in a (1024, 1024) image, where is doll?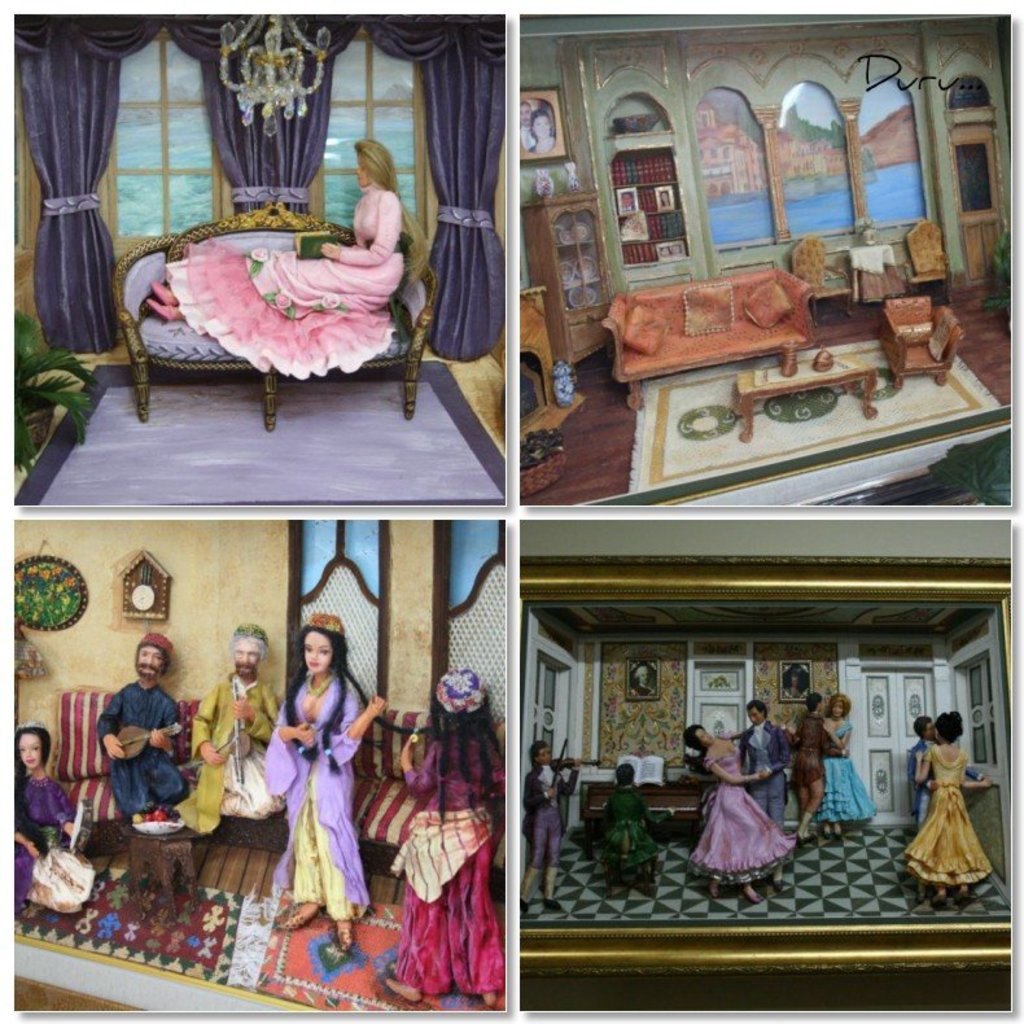
<bbox>515, 745, 603, 906</bbox>.
